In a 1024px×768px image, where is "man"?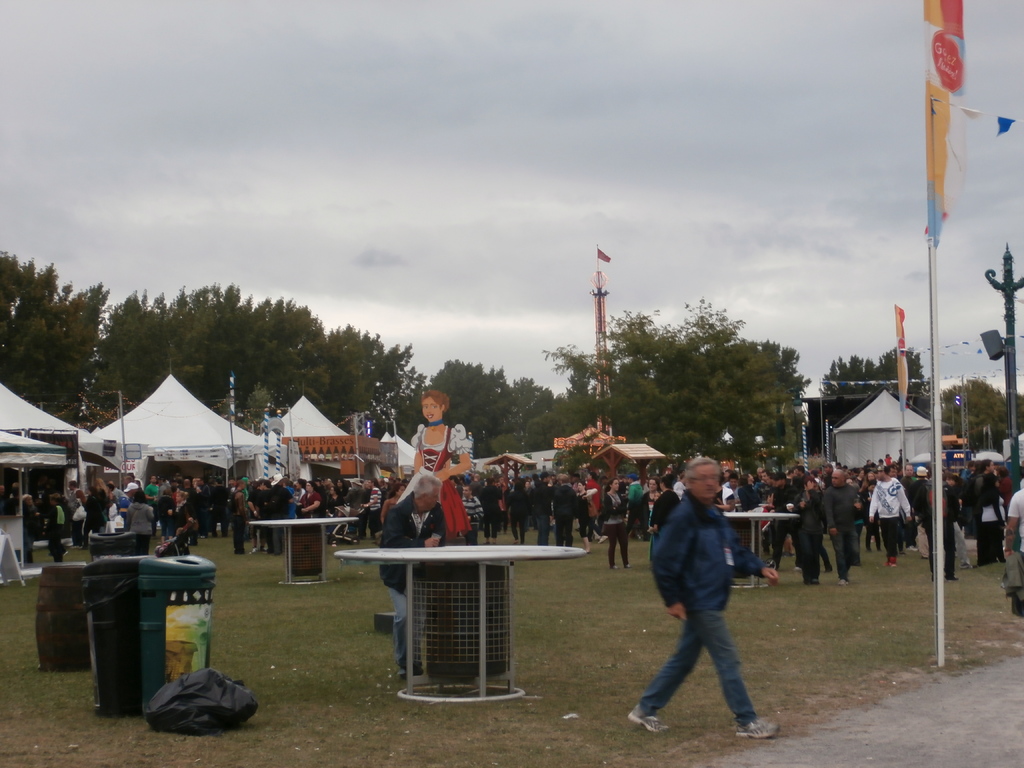
locate(124, 483, 139, 504).
